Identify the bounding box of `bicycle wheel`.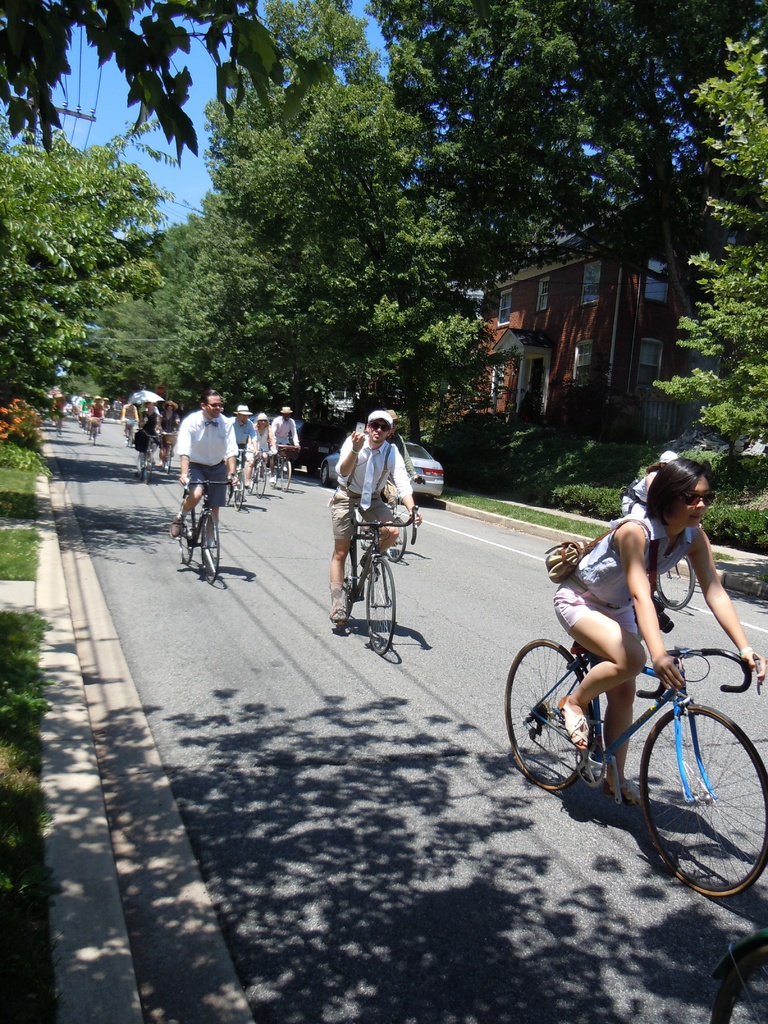
<box>180,498,203,566</box>.
